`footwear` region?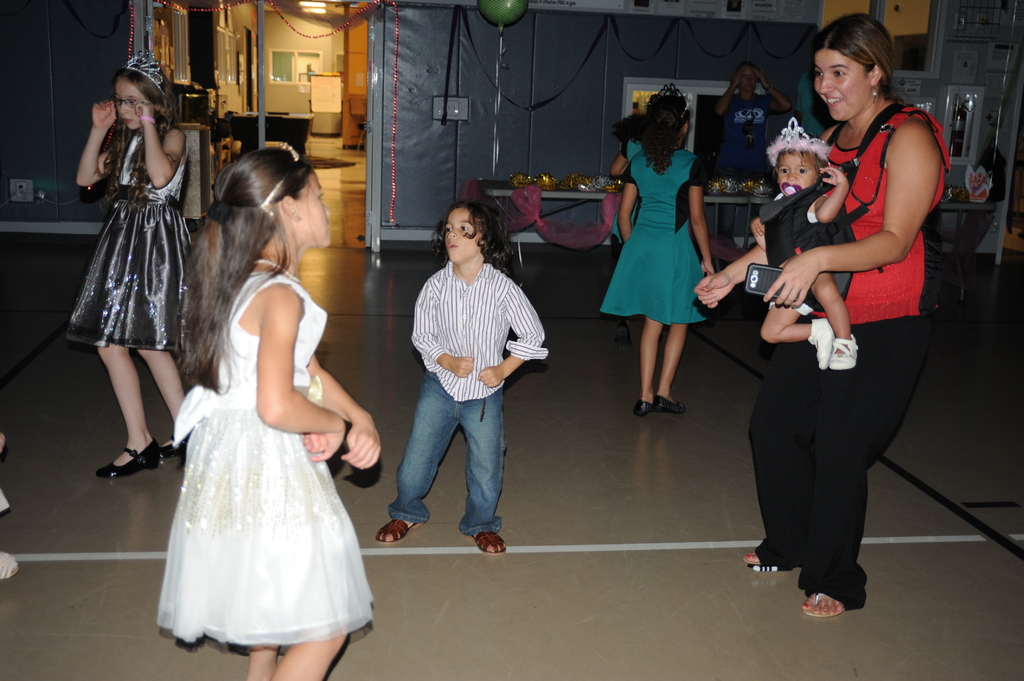
x1=468, y1=528, x2=518, y2=554
